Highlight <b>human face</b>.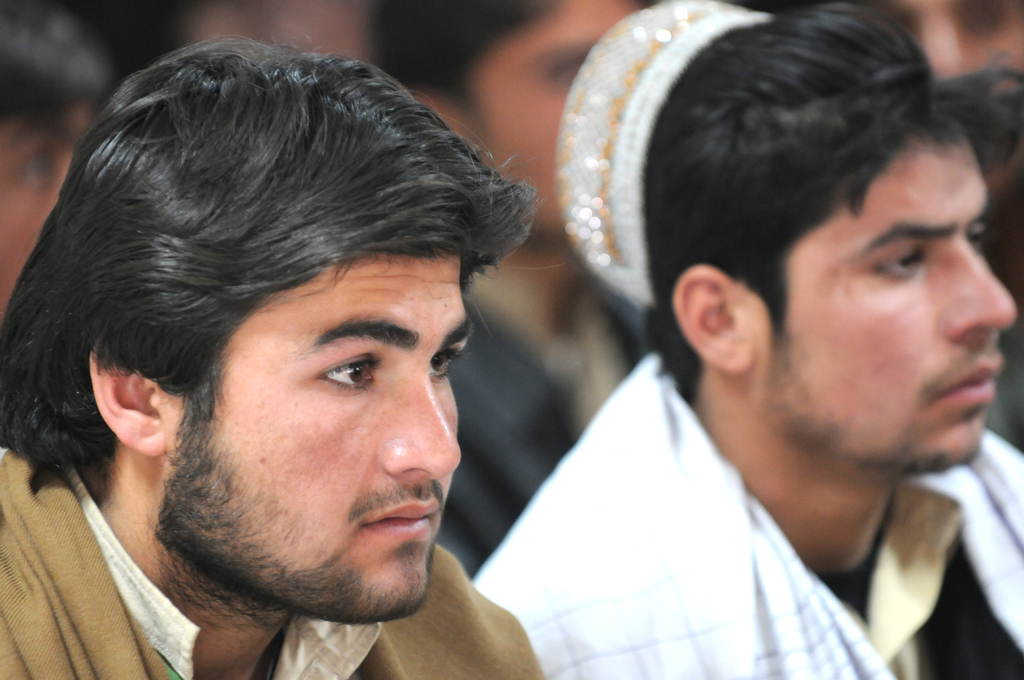
Highlighted region: bbox(892, 0, 1023, 201).
